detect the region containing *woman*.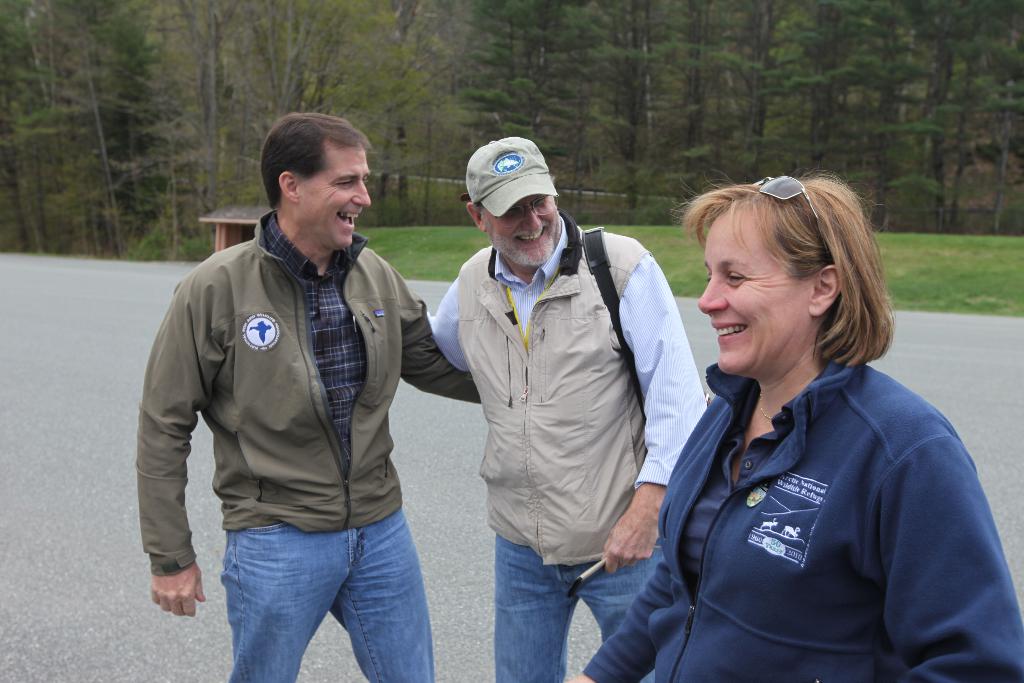
crop(618, 165, 984, 673).
